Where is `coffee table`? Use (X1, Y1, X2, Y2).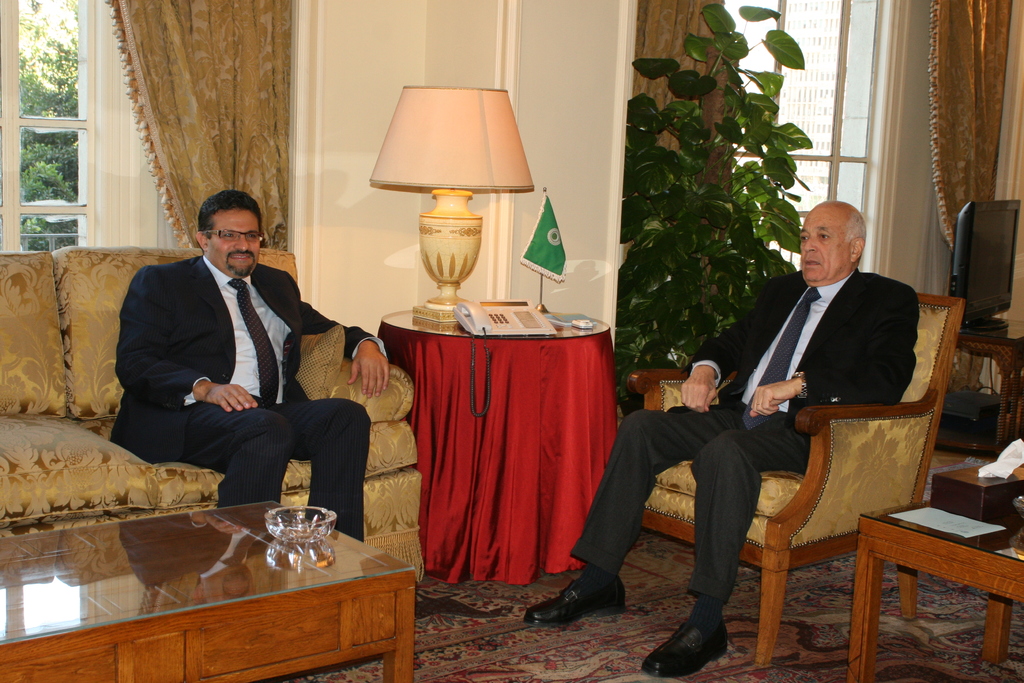
(0, 498, 424, 682).
